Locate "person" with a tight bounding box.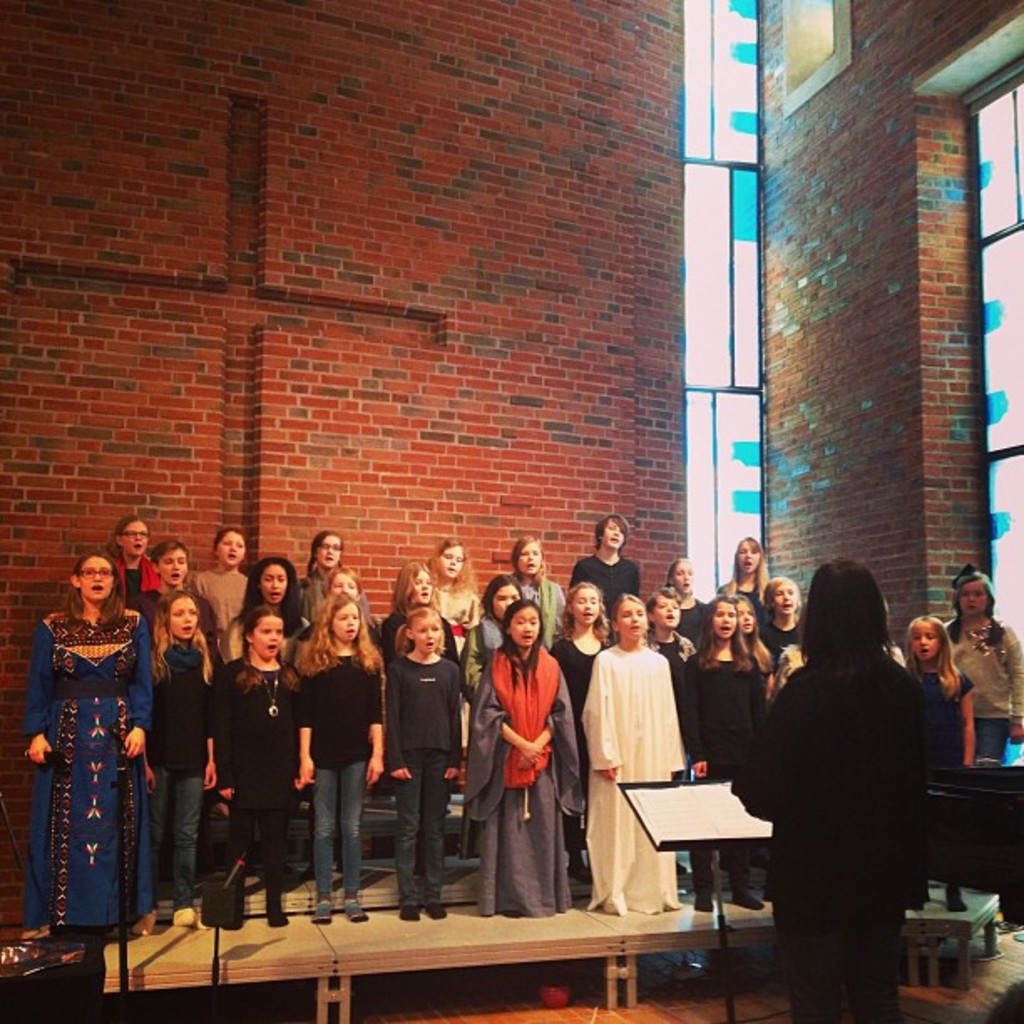
bbox=(500, 539, 556, 646).
